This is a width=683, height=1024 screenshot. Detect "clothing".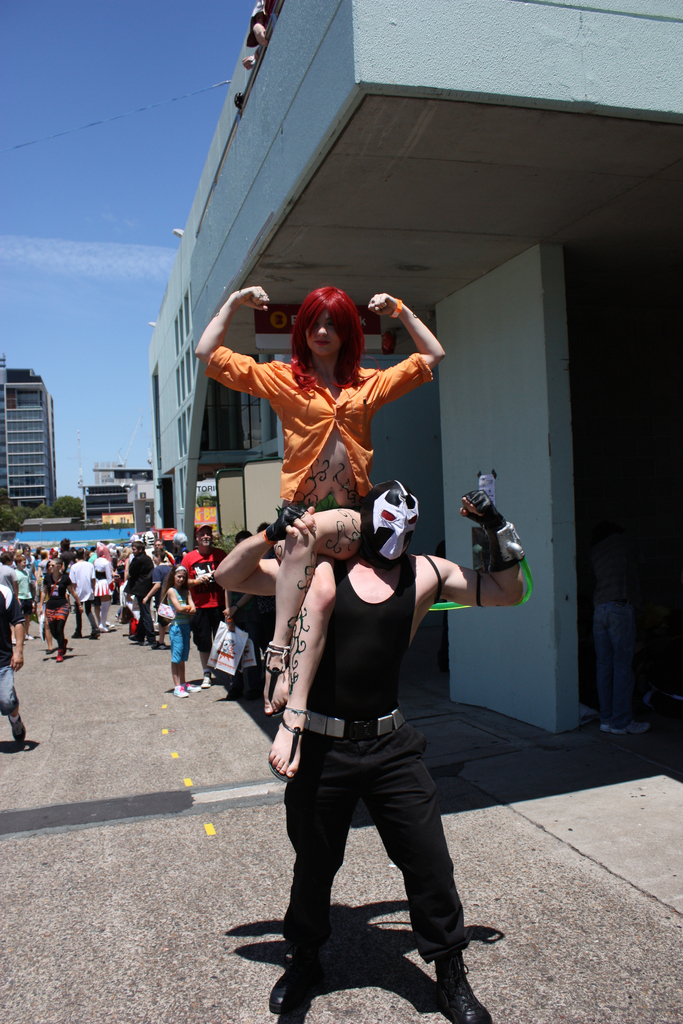
rect(227, 586, 264, 638).
